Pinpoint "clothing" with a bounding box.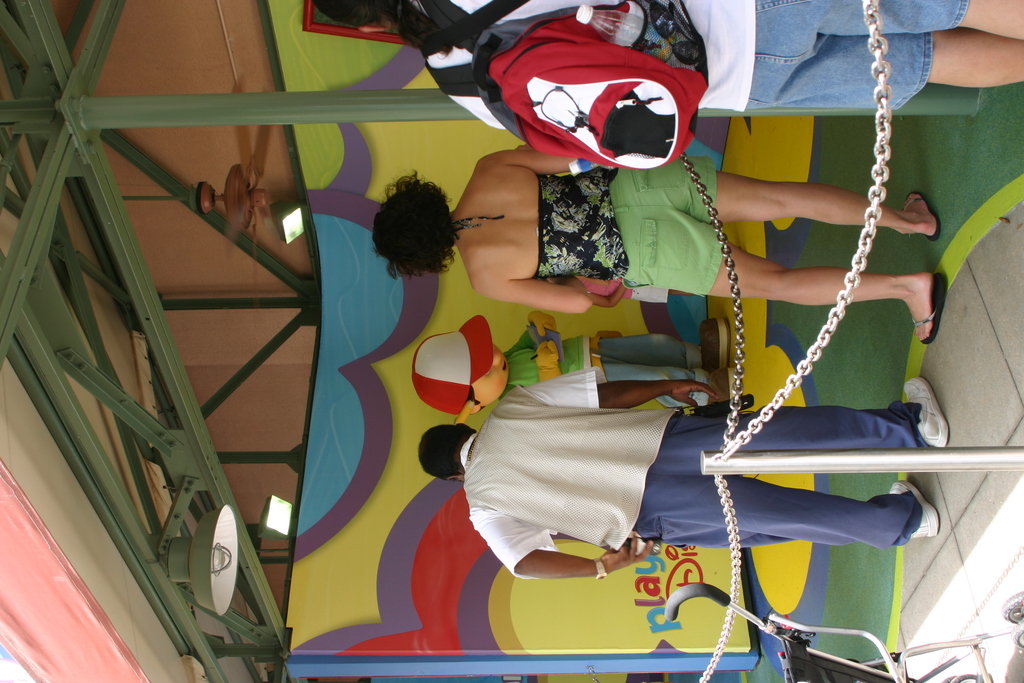
616:154:729:302.
